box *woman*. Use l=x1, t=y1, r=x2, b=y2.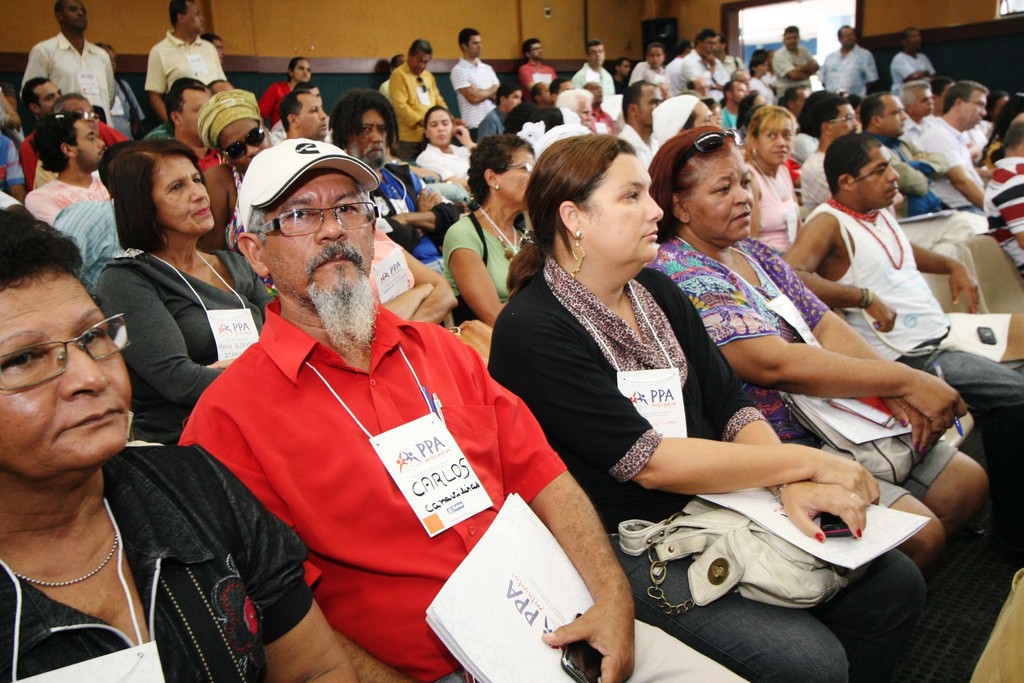
l=442, t=132, r=527, b=324.
